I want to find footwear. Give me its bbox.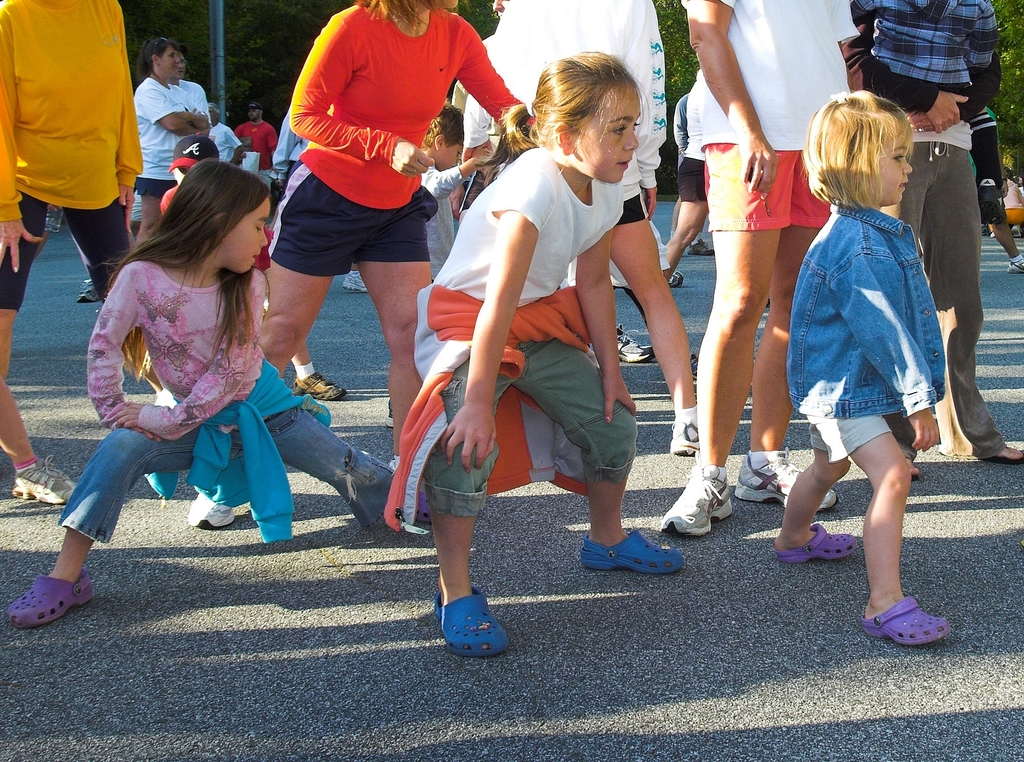
{"x1": 982, "y1": 456, "x2": 1023, "y2": 468}.
